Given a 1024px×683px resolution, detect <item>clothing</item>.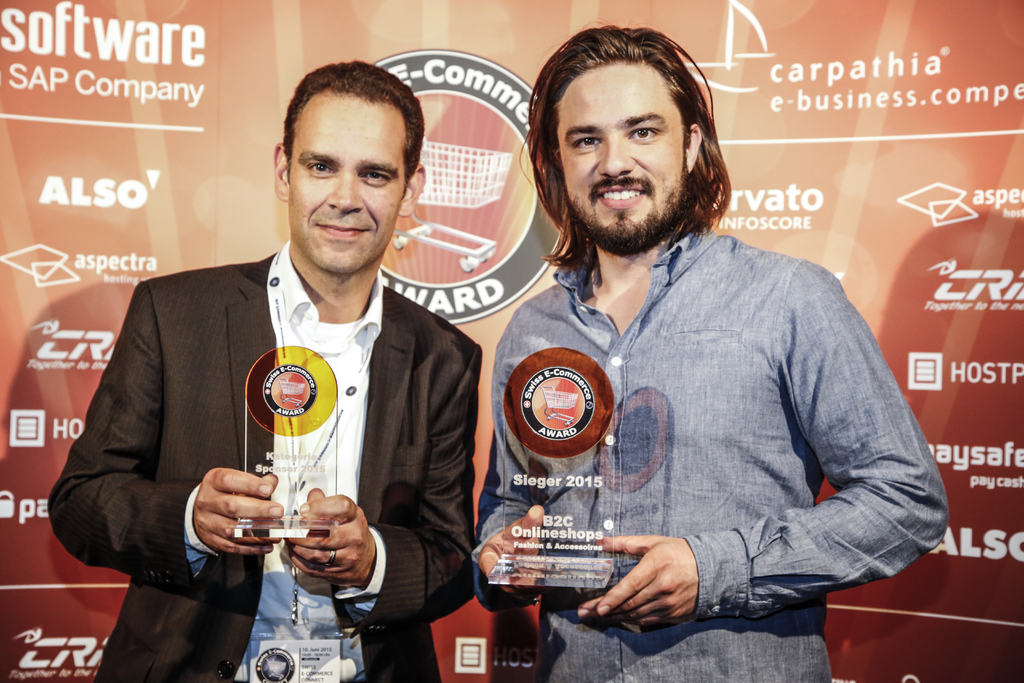
<bbox>479, 168, 932, 649</bbox>.
